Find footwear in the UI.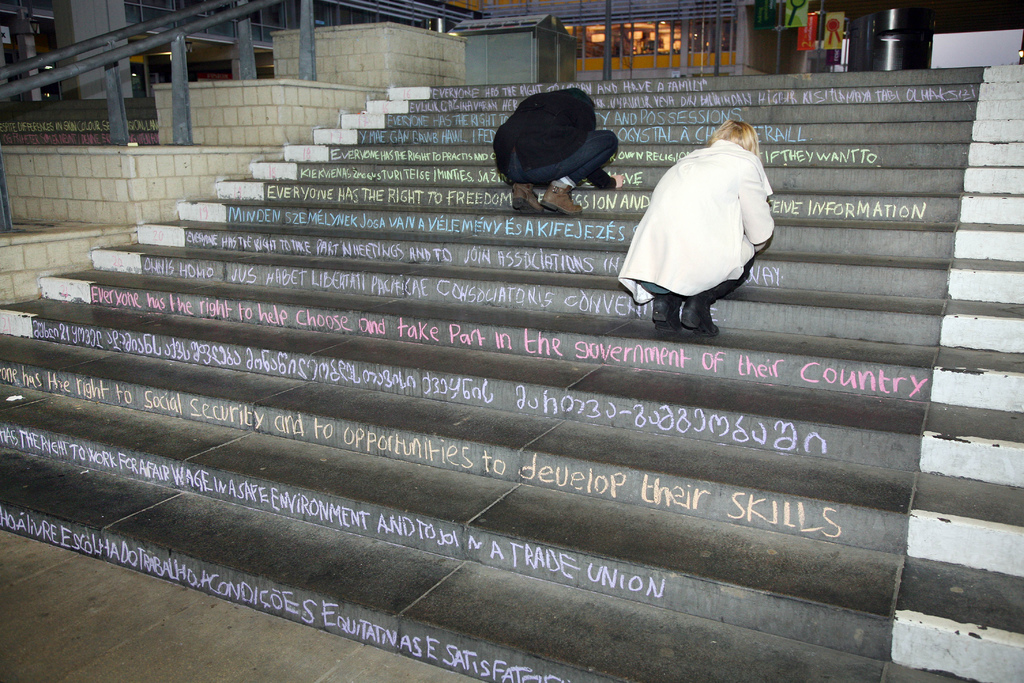
UI element at bbox=[514, 184, 531, 209].
